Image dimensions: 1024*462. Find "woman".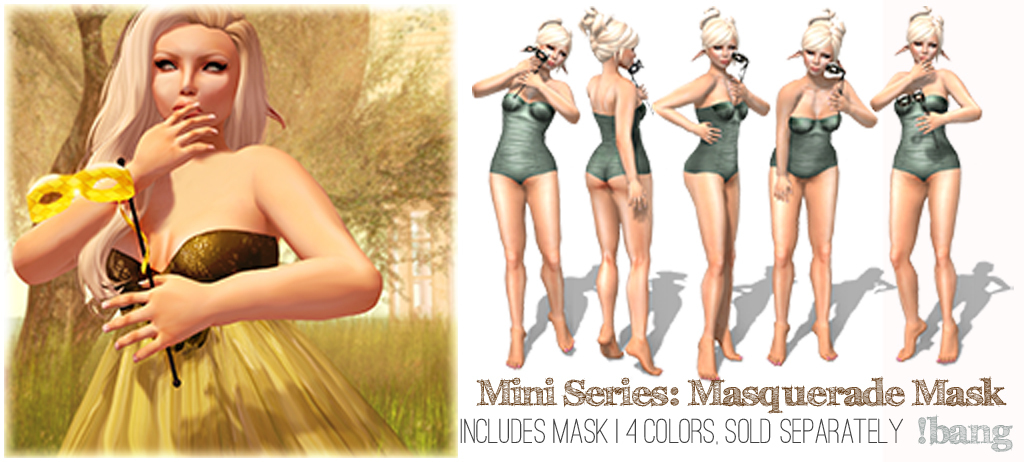
box(469, 15, 583, 365).
